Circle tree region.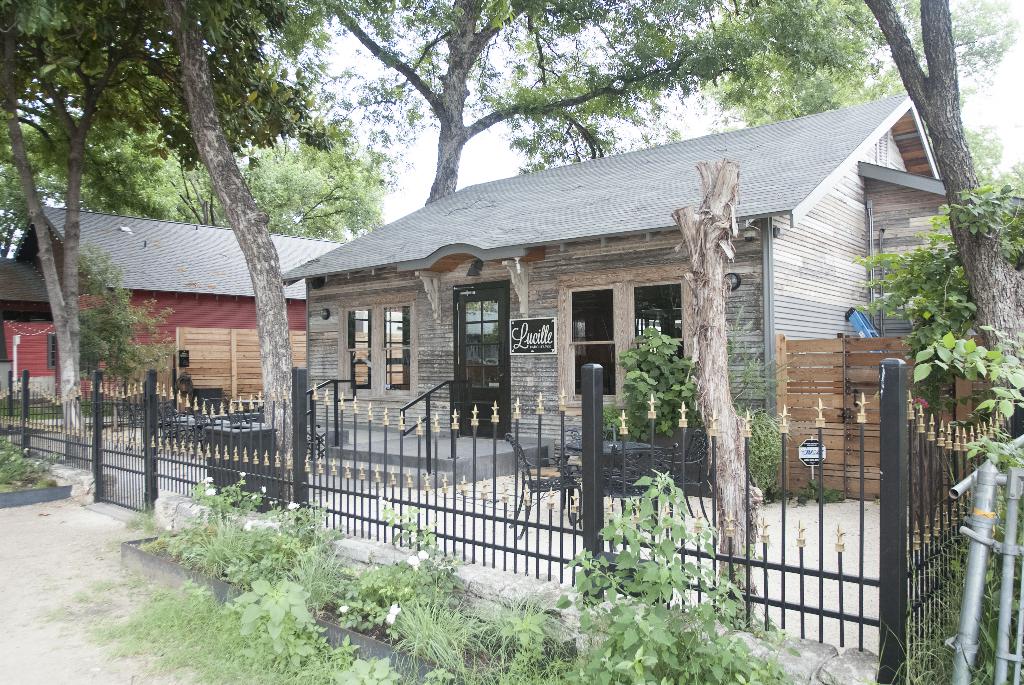
Region: bbox(0, 0, 172, 442).
